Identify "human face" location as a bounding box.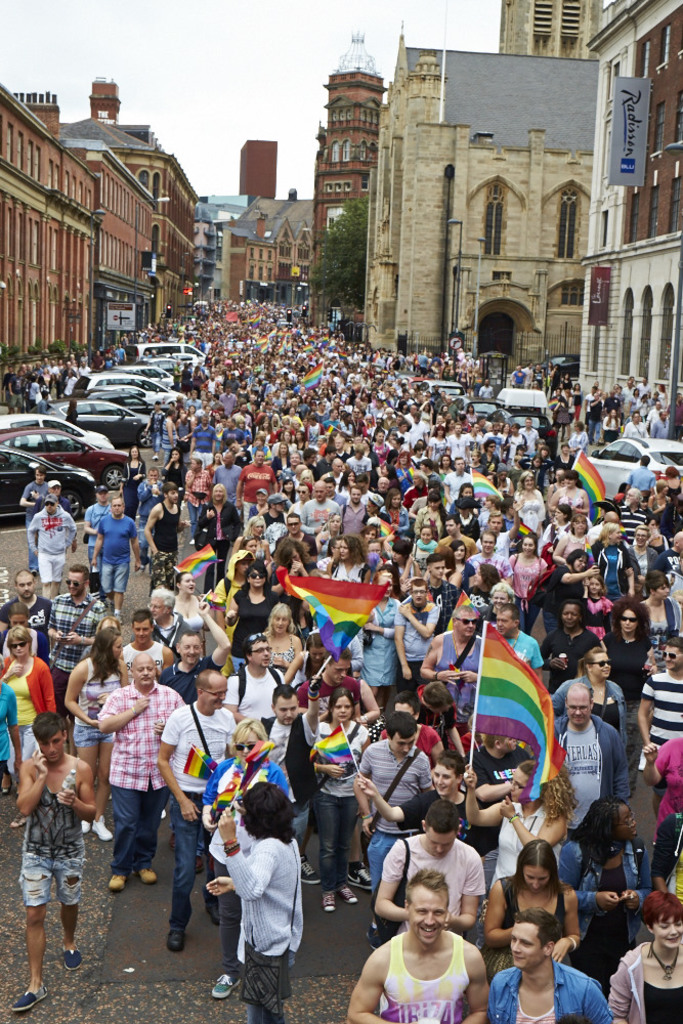
rect(325, 484, 332, 495).
